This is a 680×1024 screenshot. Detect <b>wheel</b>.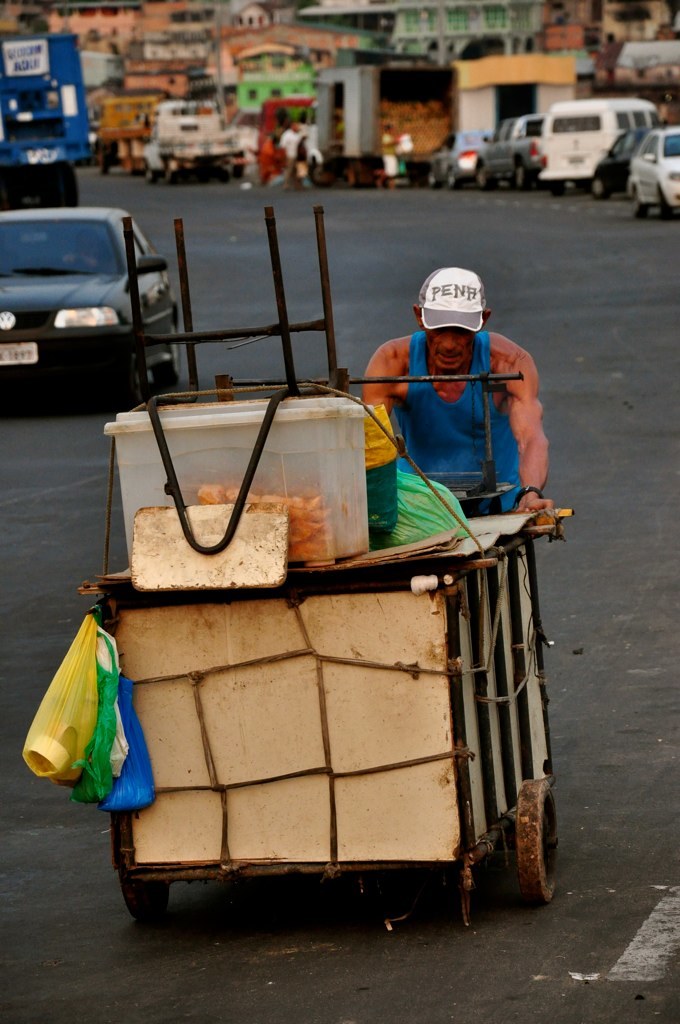
pyautogui.locateOnScreen(118, 863, 170, 923).
